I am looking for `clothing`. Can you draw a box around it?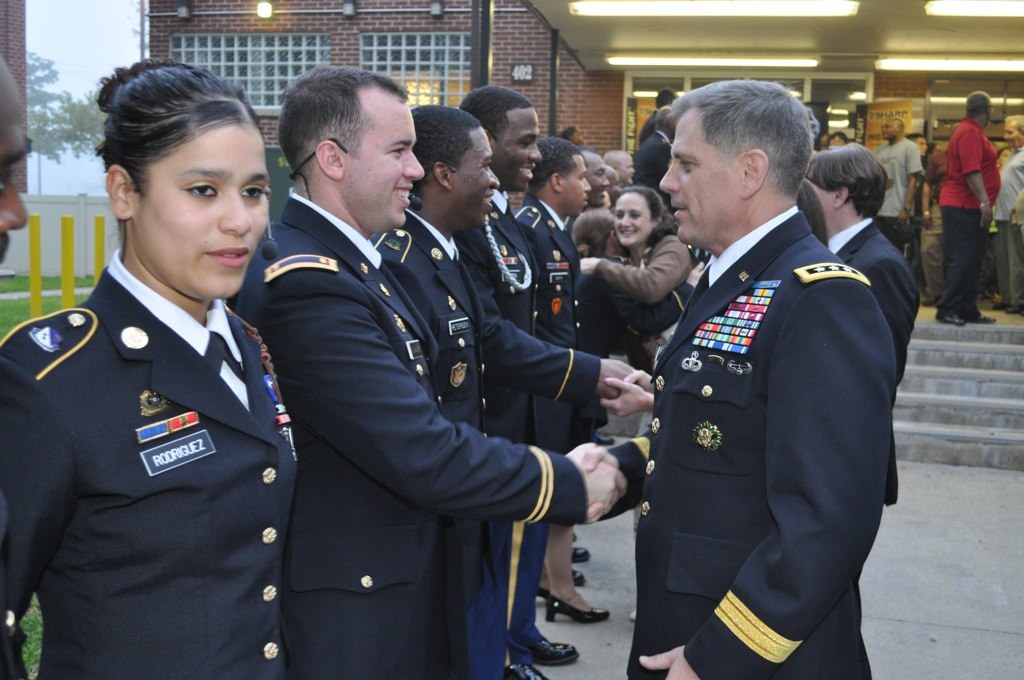
Sure, the bounding box is x1=637, y1=125, x2=676, y2=206.
